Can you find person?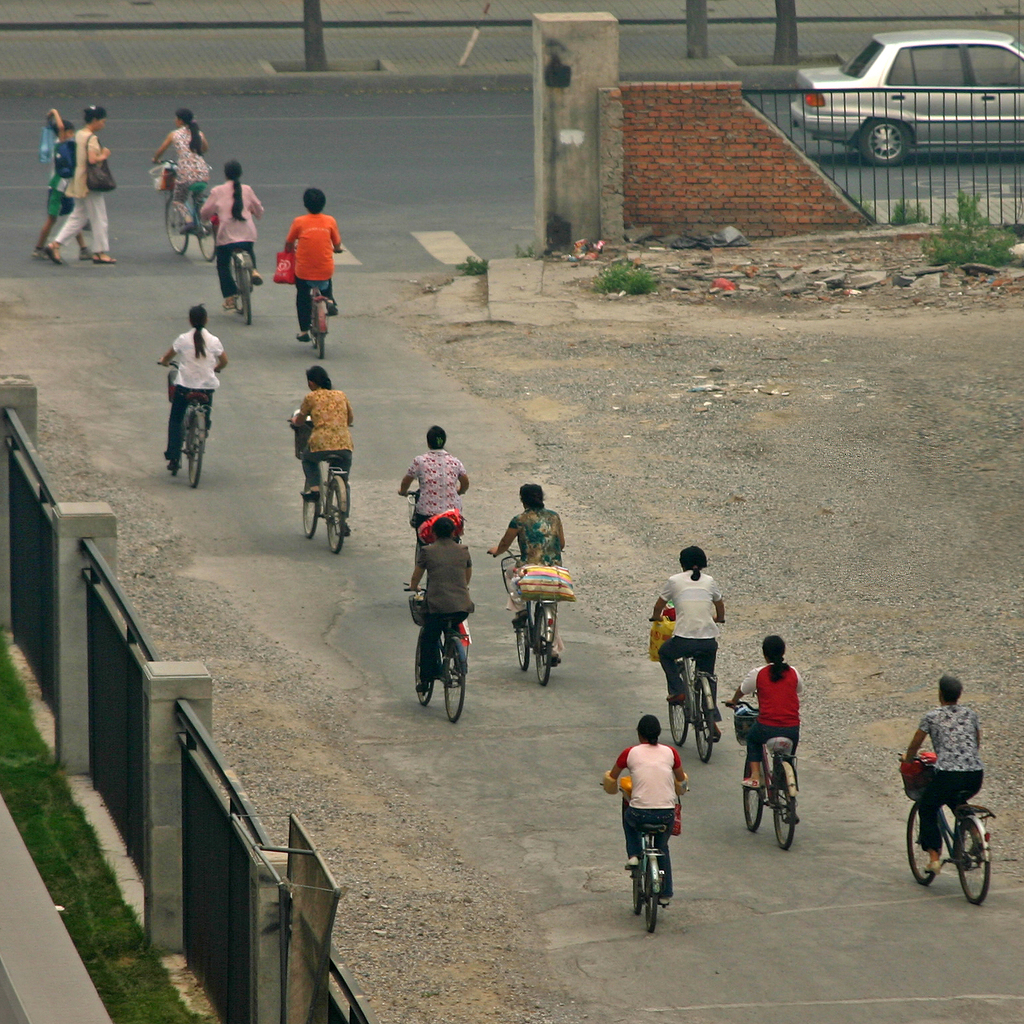
Yes, bounding box: 493:484:565:654.
